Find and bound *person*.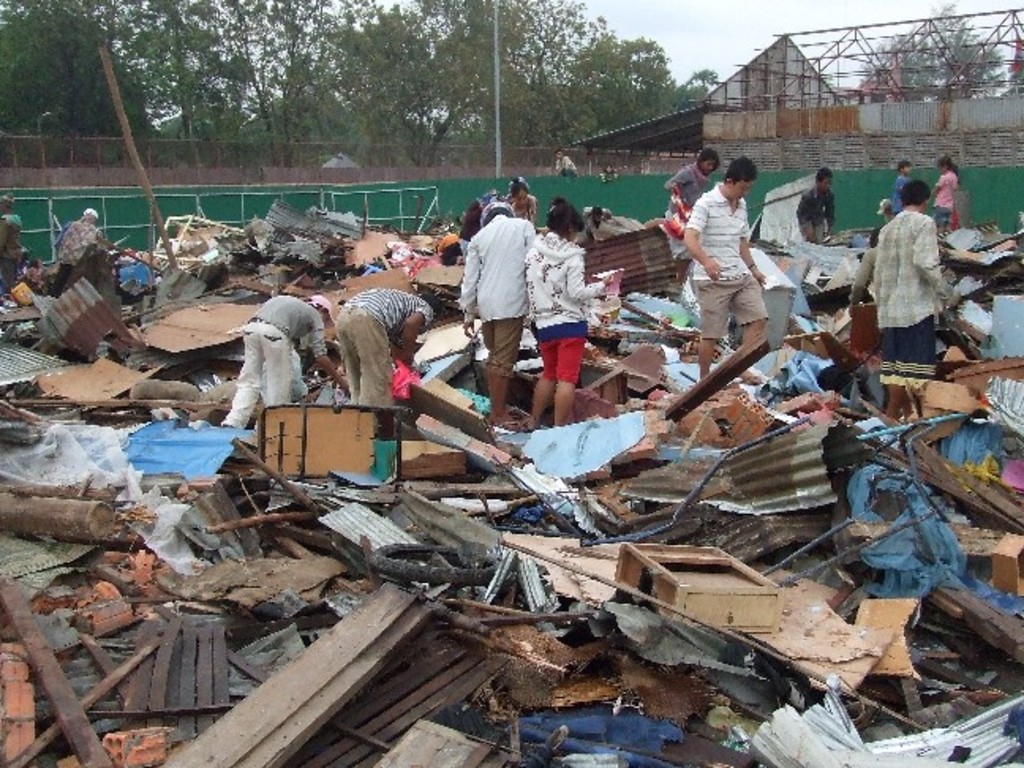
Bound: pyautogui.locateOnScreen(800, 160, 834, 250).
